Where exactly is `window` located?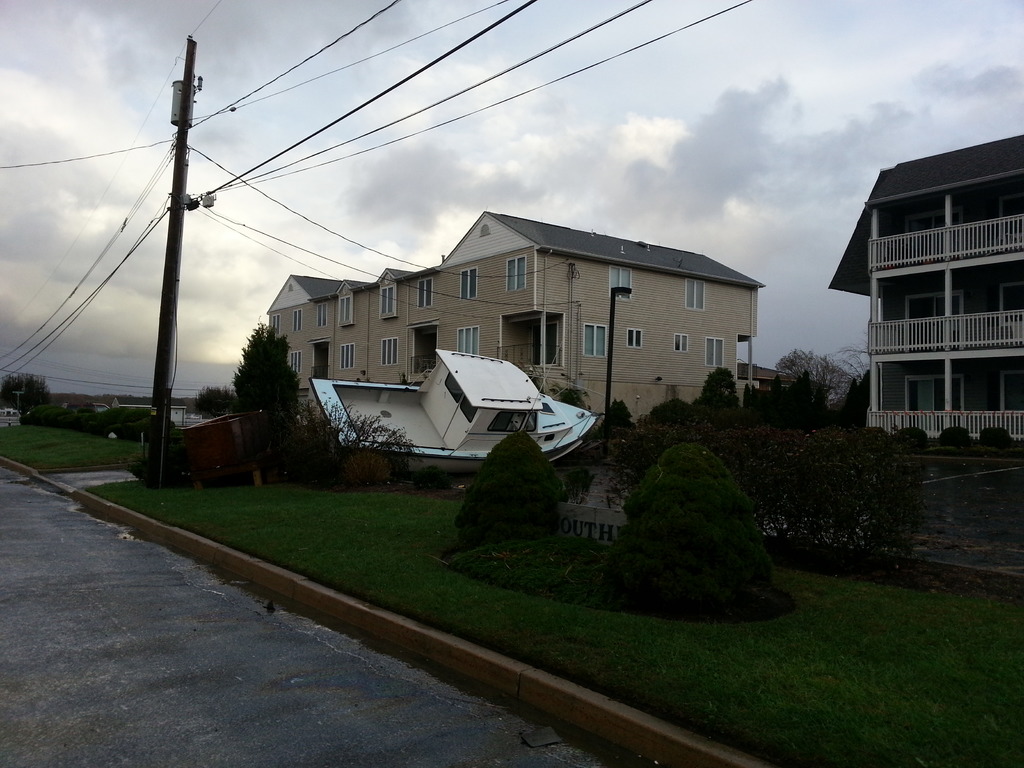
Its bounding box is {"left": 382, "top": 284, "right": 396, "bottom": 313}.
